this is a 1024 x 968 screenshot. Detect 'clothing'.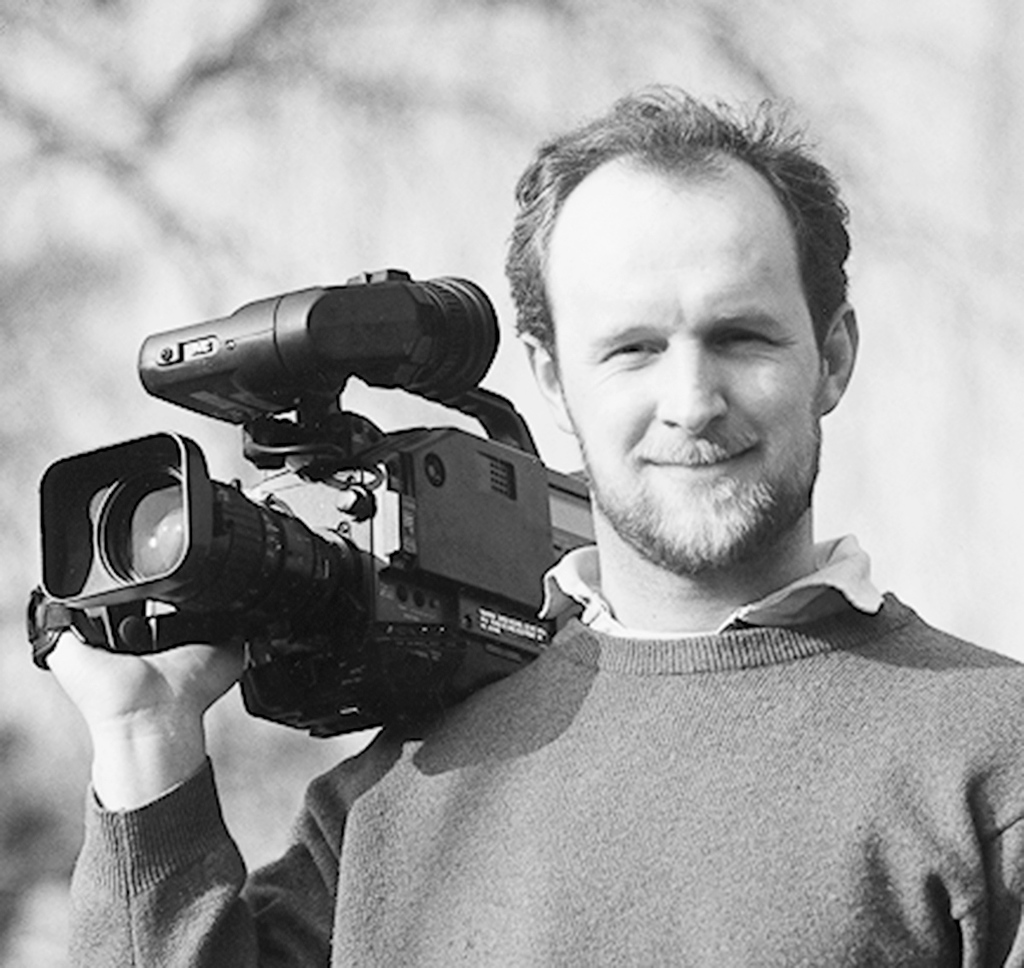
<region>60, 545, 1023, 967</region>.
